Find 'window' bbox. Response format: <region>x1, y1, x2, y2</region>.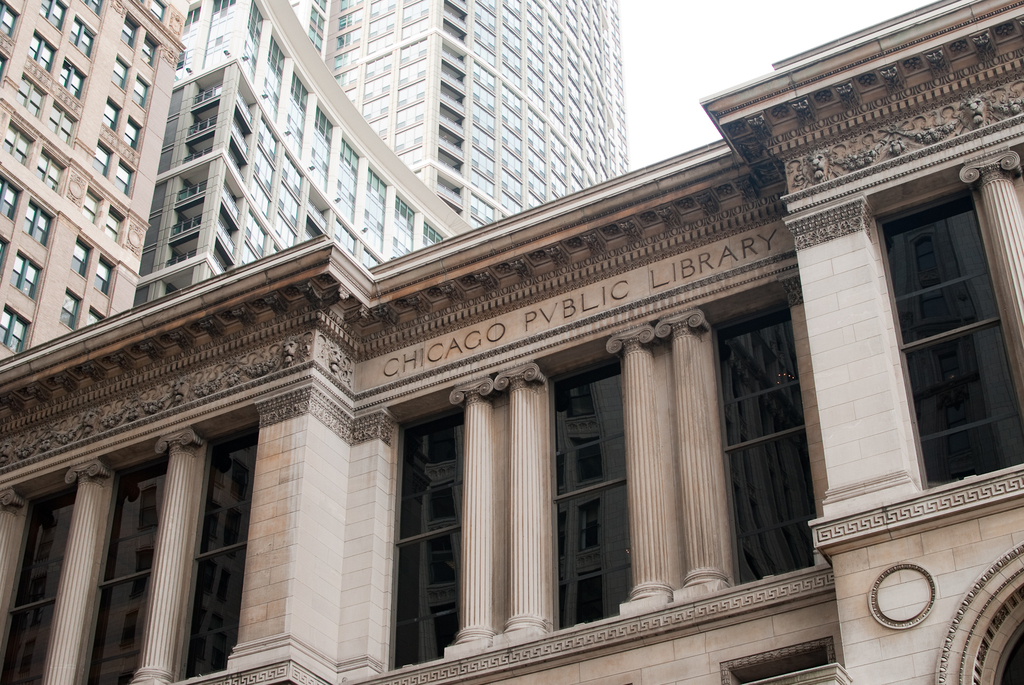
<region>176, 426, 260, 681</region>.
